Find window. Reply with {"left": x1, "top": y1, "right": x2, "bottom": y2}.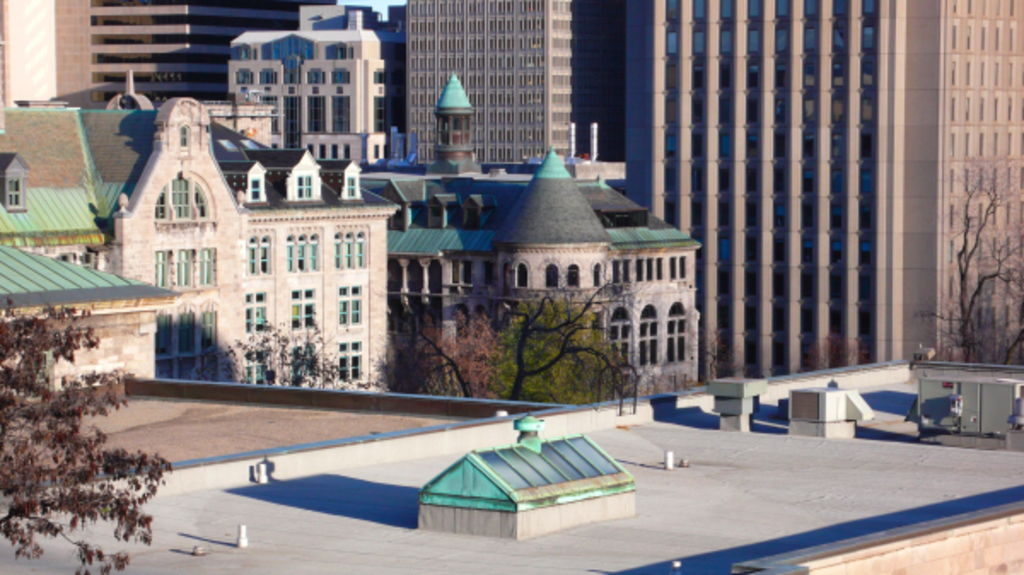
{"left": 515, "top": 261, "right": 531, "bottom": 285}.
